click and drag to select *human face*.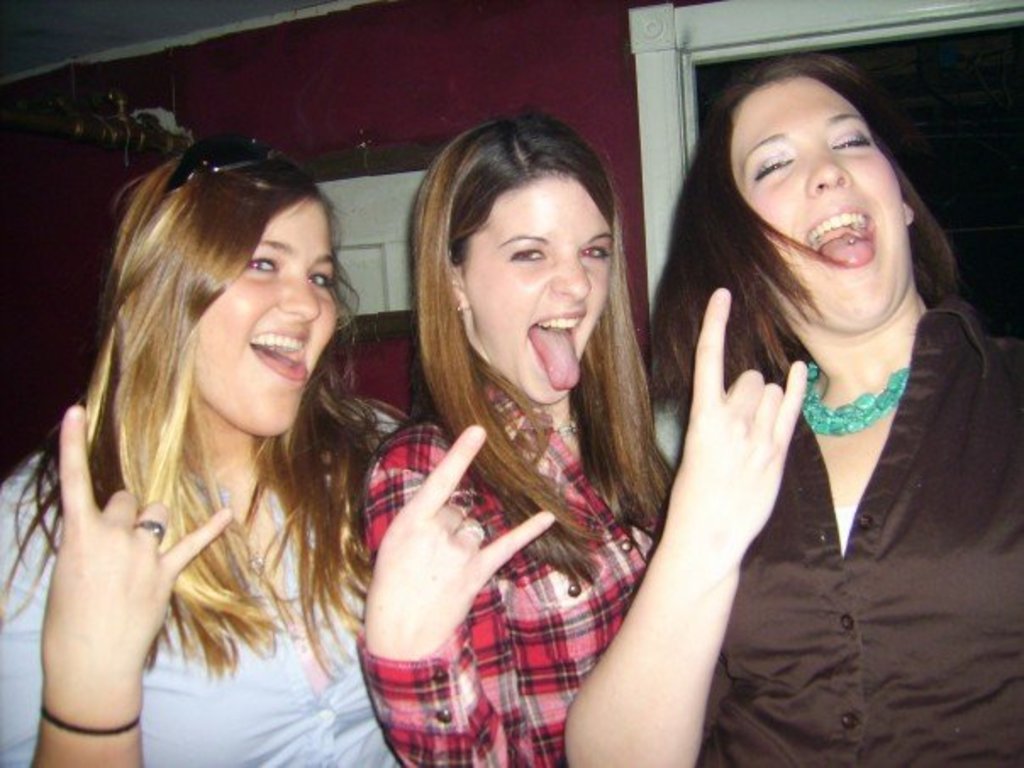
Selection: [x1=734, y1=71, x2=909, y2=329].
